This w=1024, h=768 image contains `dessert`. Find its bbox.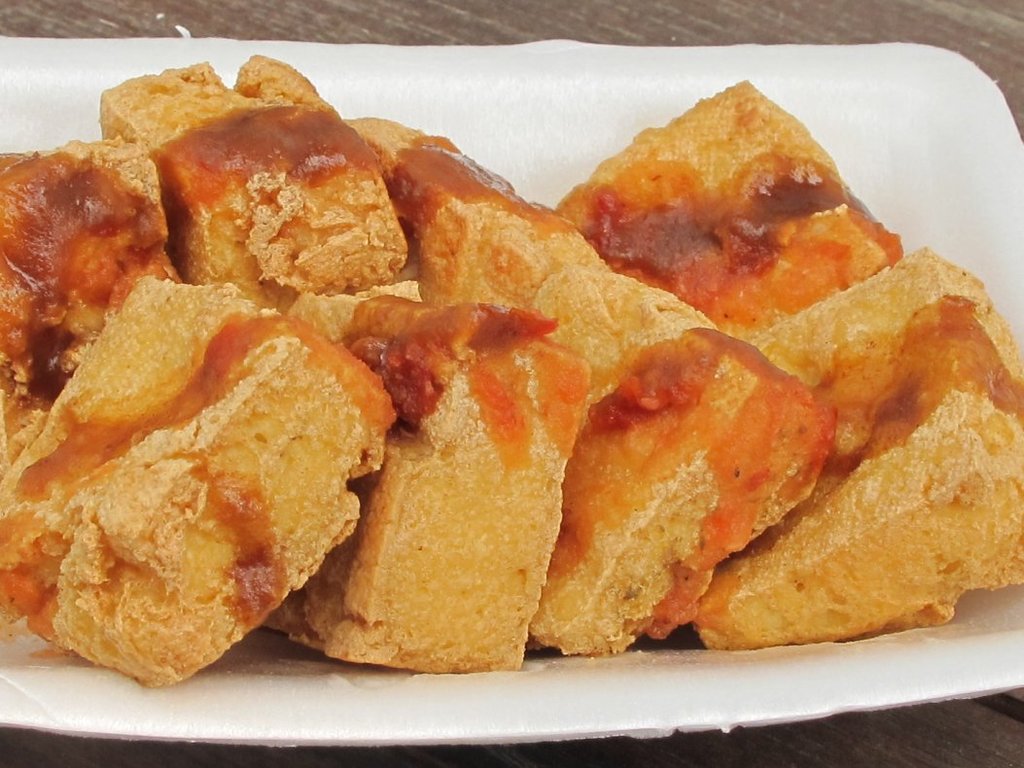
531/94/922/367.
